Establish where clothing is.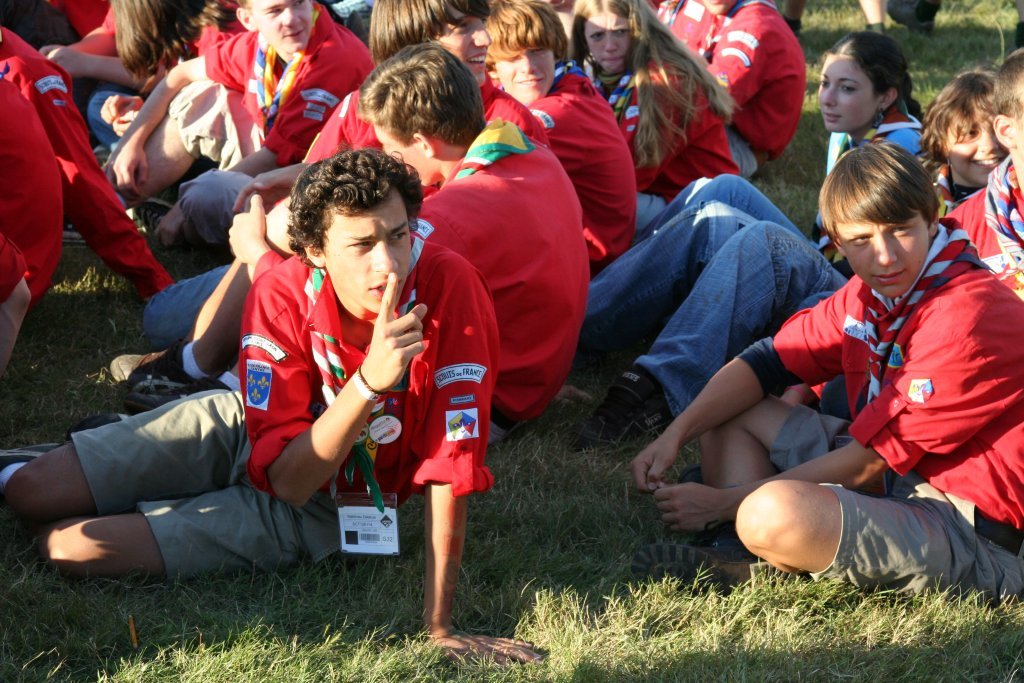
Established at (x1=0, y1=31, x2=176, y2=292).
